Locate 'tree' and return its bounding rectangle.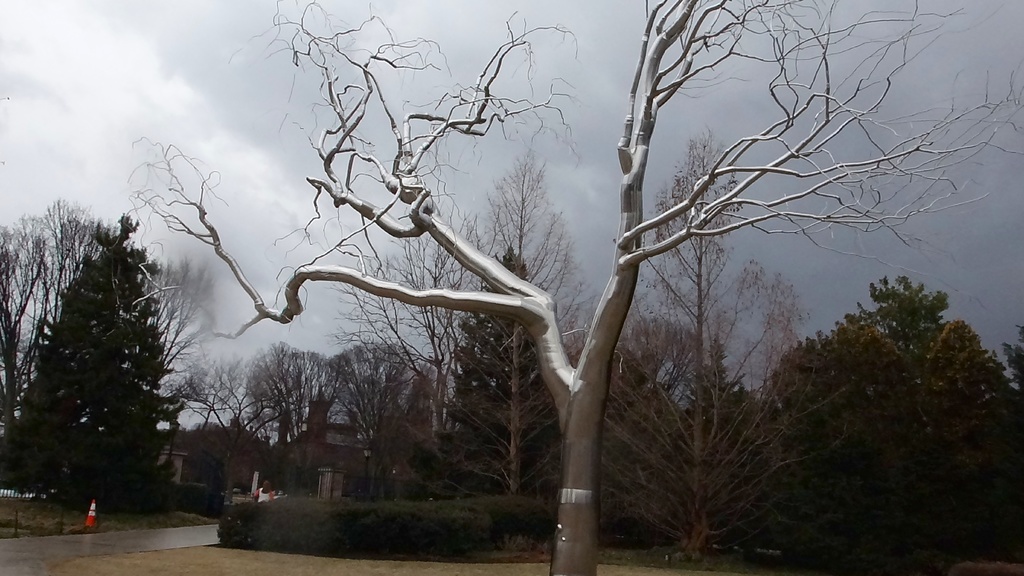
rect(218, 10, 970, 538).
